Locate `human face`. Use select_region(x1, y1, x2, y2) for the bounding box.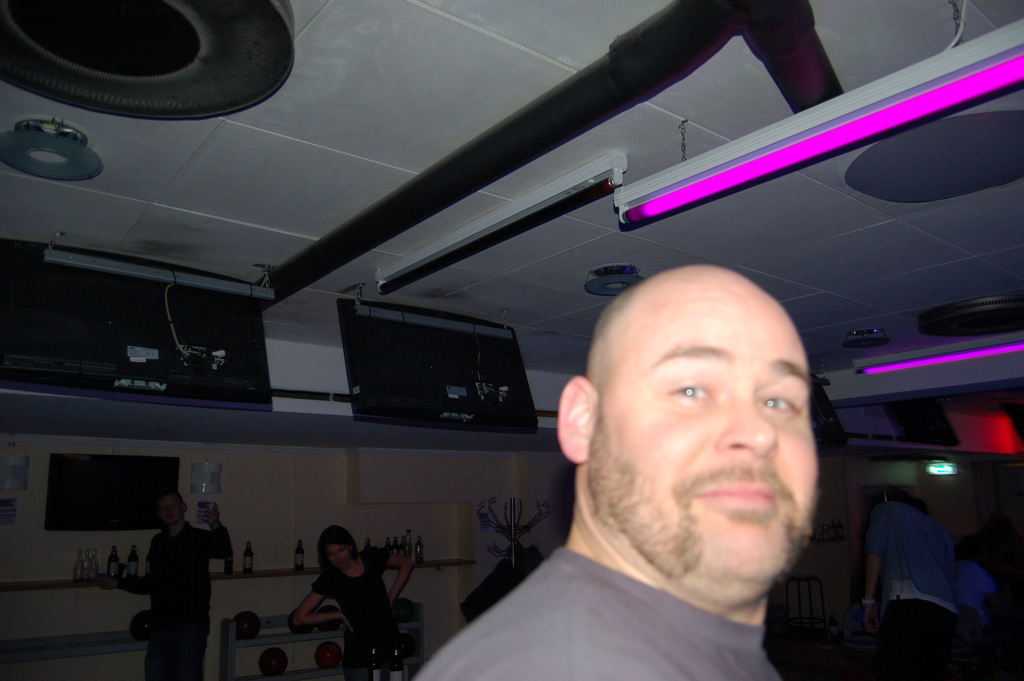
select_region(324, 543, 349, 569).
